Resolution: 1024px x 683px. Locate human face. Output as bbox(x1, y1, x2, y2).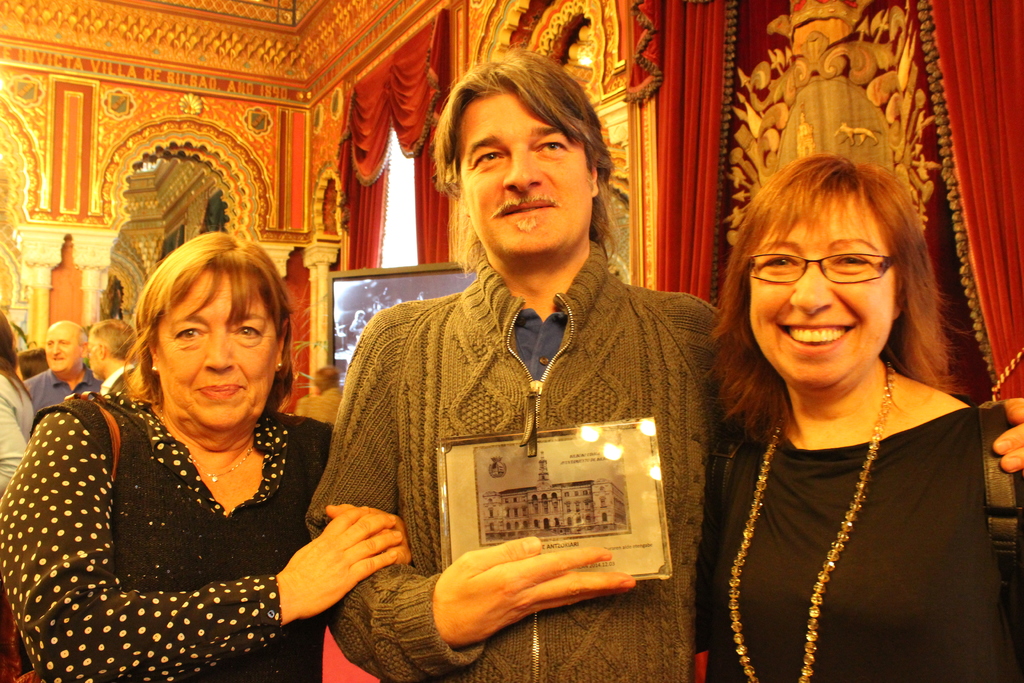
bbox(456, 85, 598, 254).
